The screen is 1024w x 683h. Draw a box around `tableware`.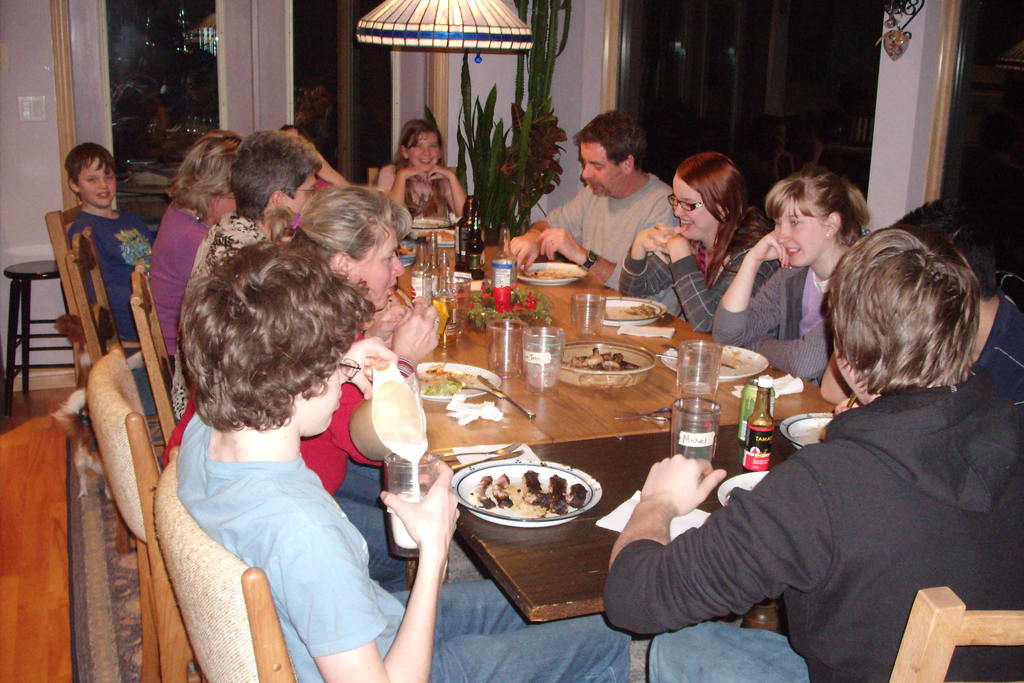
box(450, 458, 605, 548).
